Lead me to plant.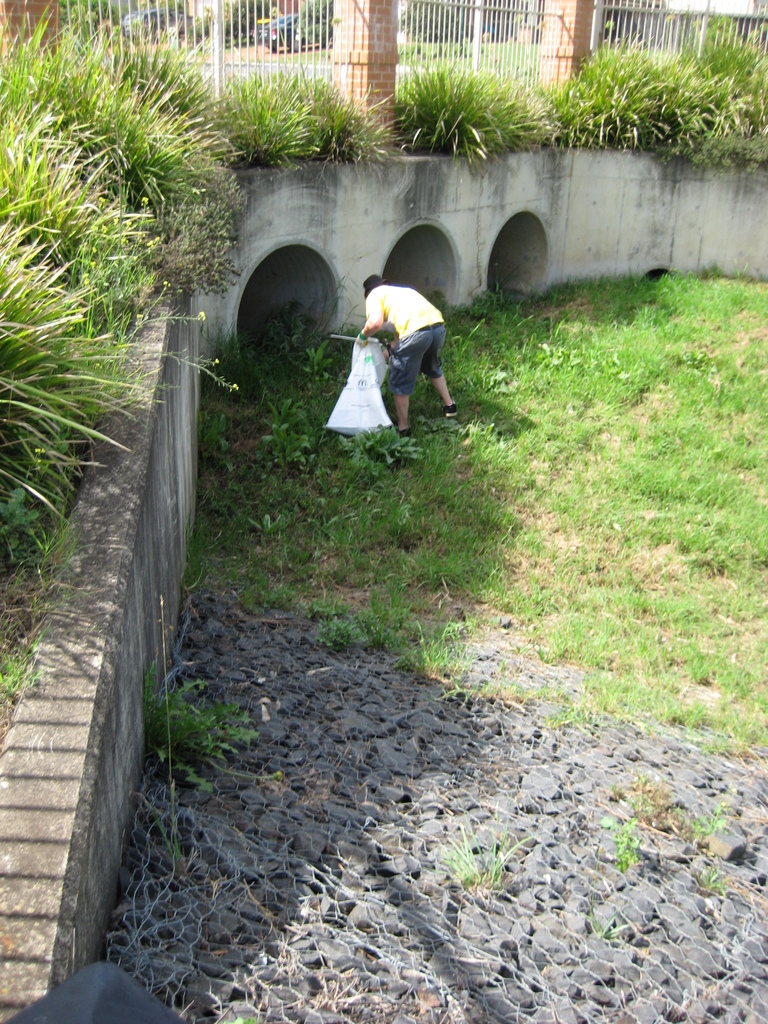
Lead to region(550, 29, 723, 165).
